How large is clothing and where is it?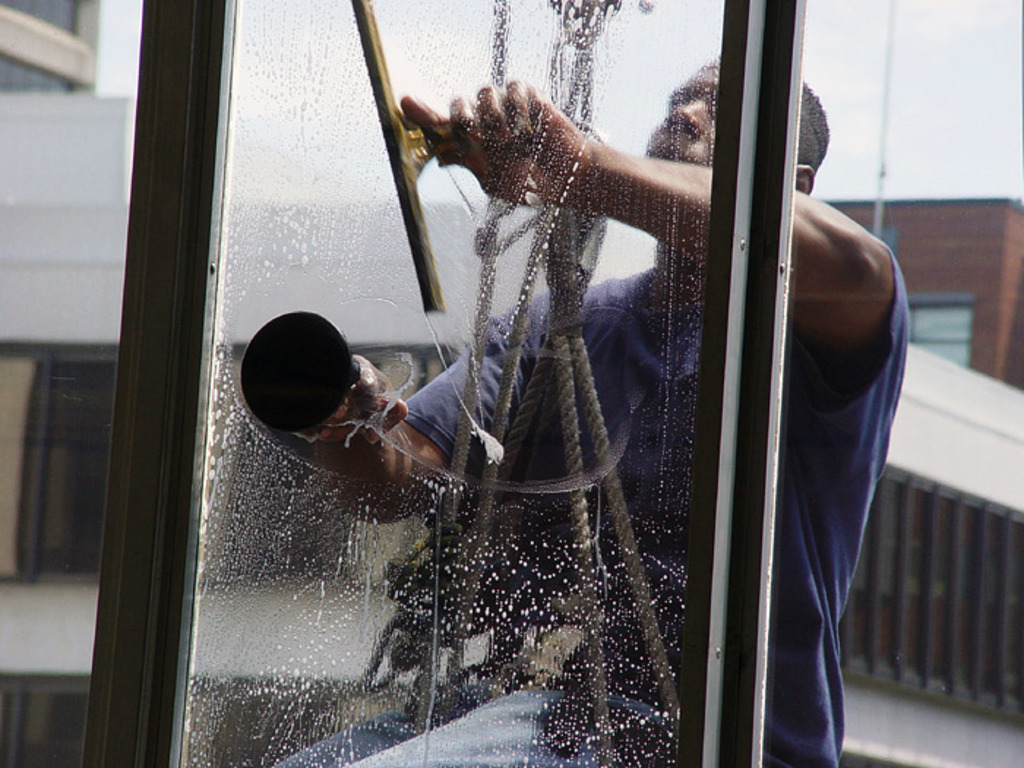
Bounding box: l=341, t=233, r=916, b=767.
